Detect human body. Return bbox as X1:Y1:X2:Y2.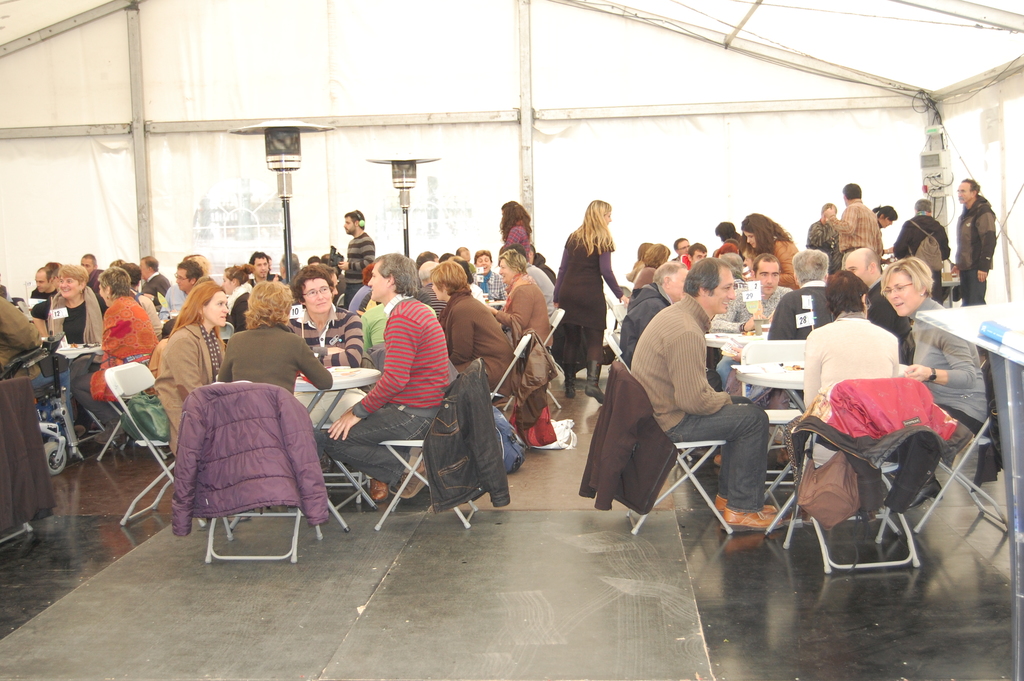
358:258:385:361.
